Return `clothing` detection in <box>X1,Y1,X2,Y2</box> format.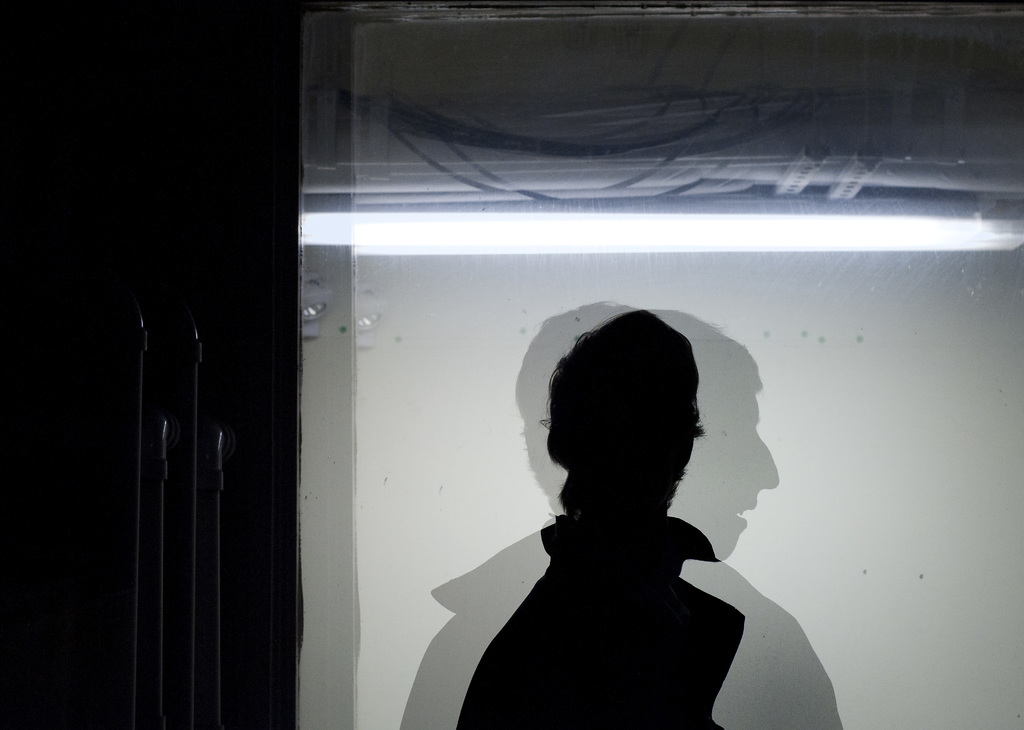
<box>401,511,841,729</box>.
